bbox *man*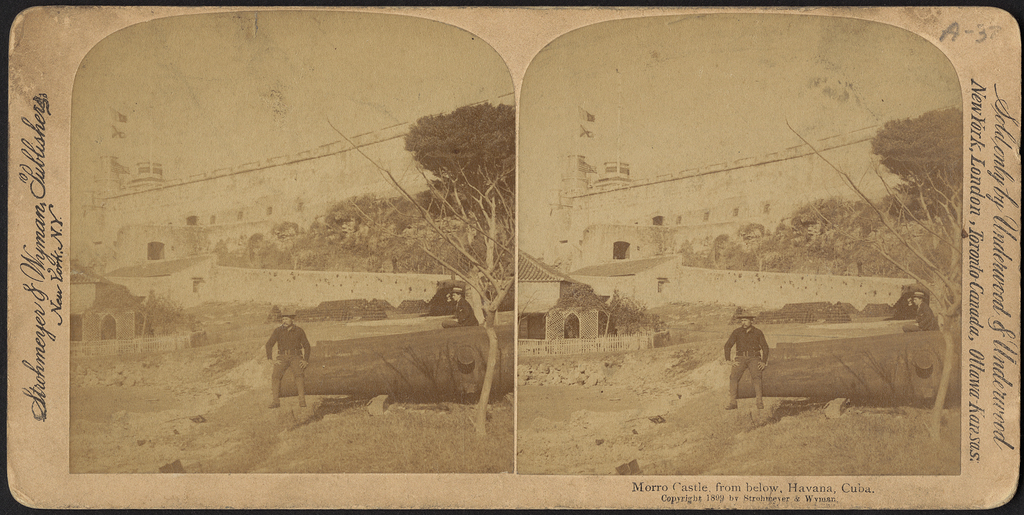
266:311:315:417
